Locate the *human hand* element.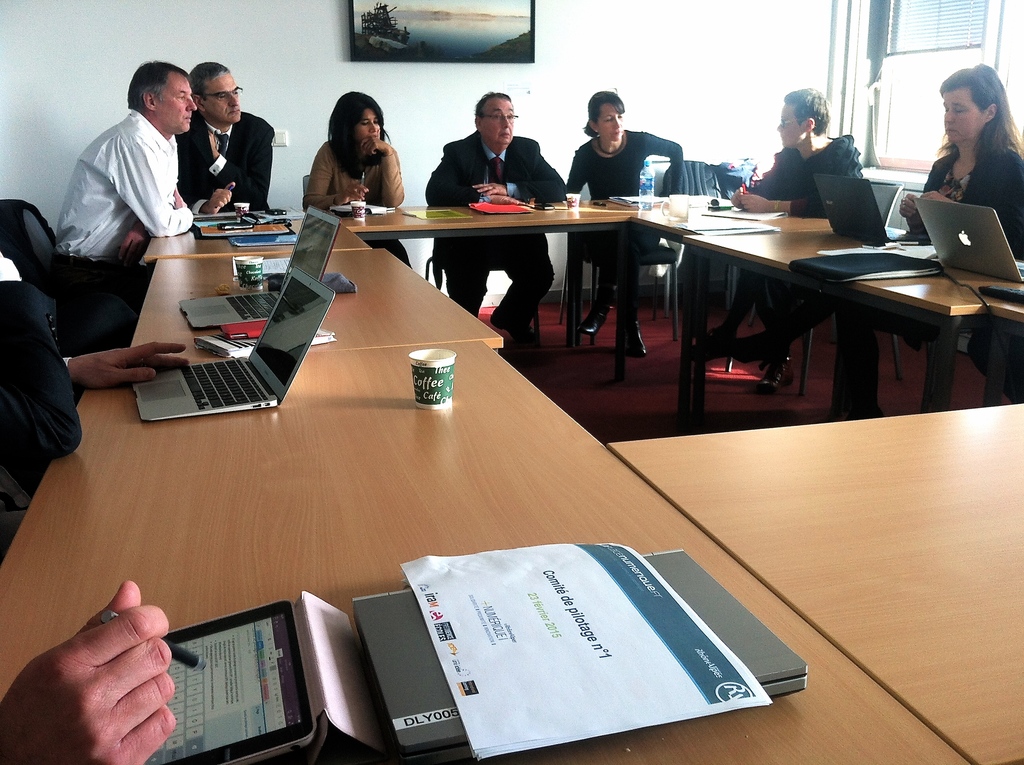
Element bbox: <region>118, 218, 151, 270</region>.
